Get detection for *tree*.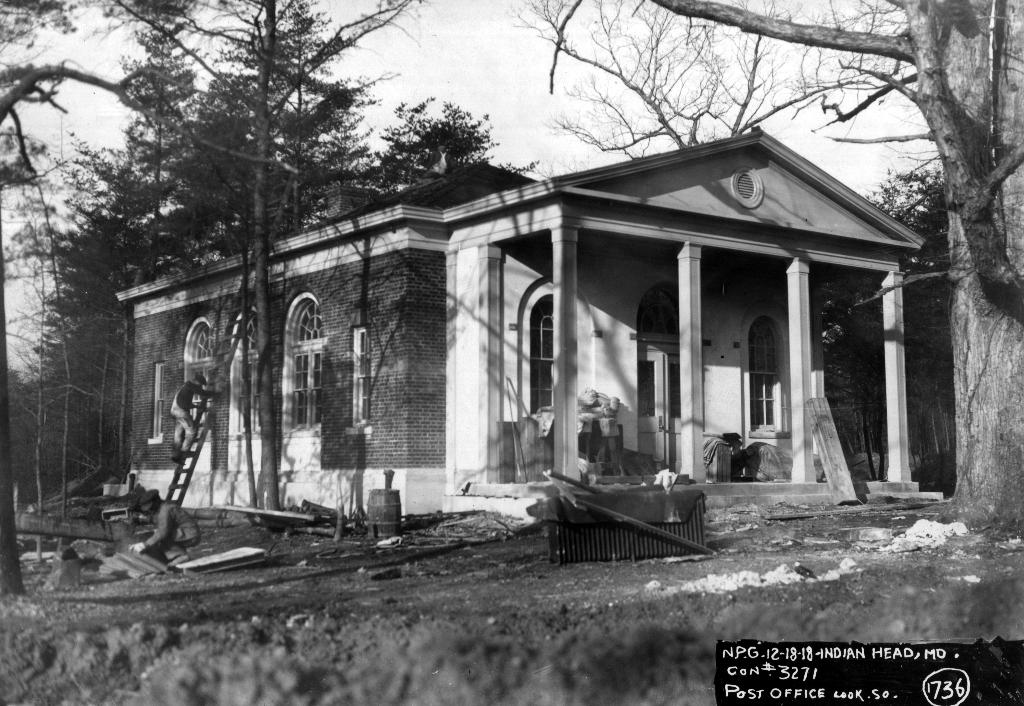
Detection: <box>858,166,970,316</box>.
